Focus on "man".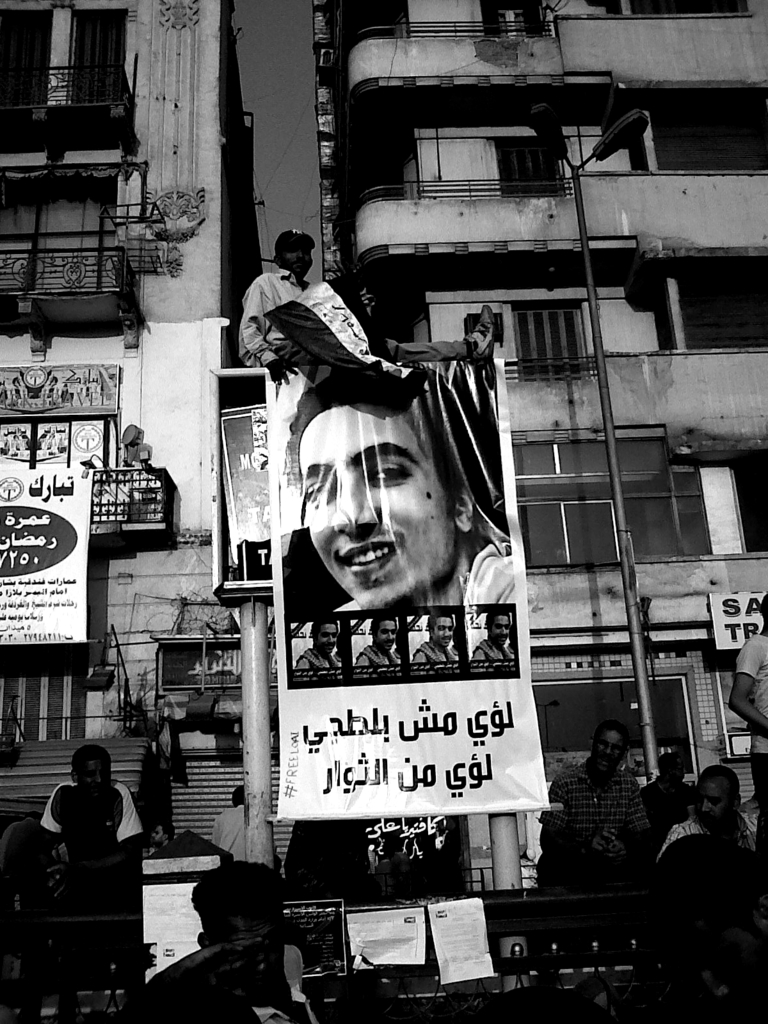
Focused at bbox=(478, 611, 518, 664).
